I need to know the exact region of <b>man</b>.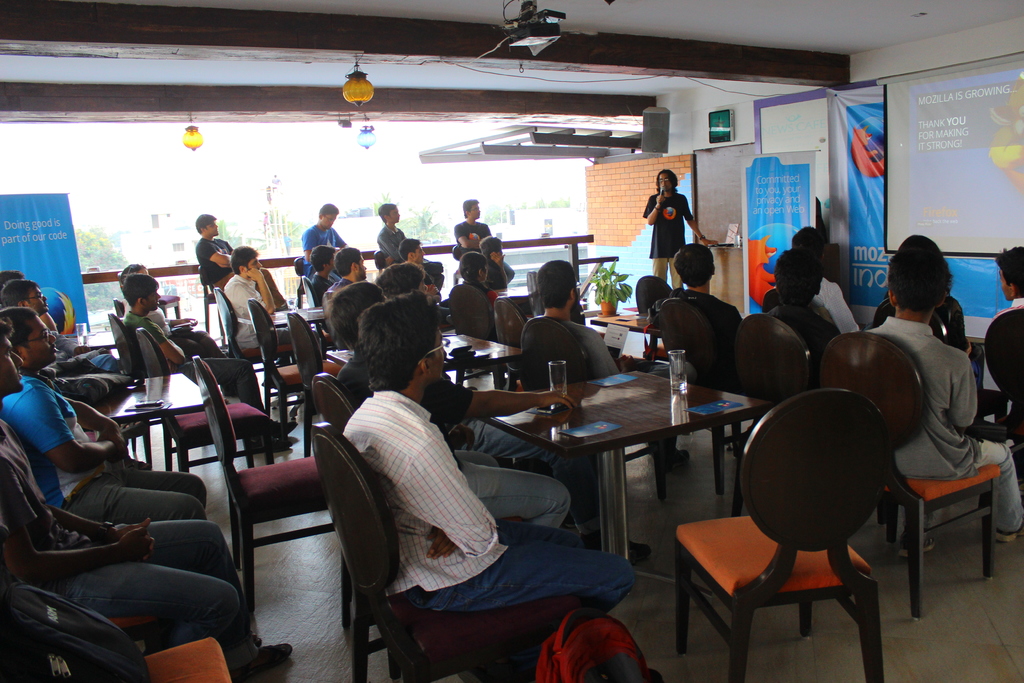
Region: x1=991, y1=247, x2=1023, y2=311.
